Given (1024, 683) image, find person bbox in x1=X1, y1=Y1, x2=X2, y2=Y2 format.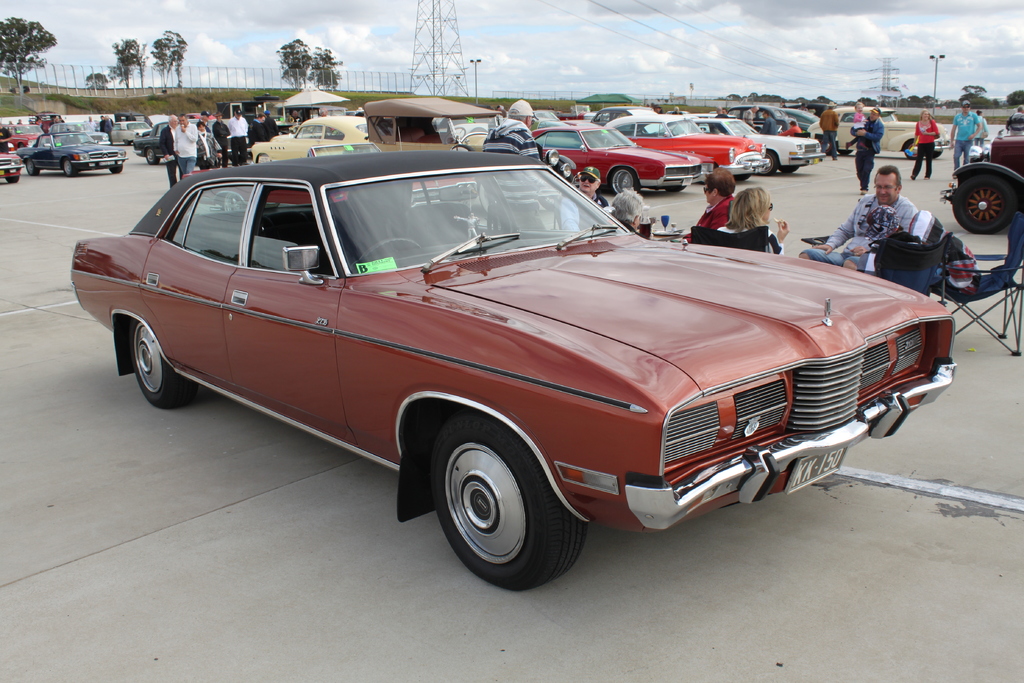
x1=761, y1=113, x2=777, y2=134.
